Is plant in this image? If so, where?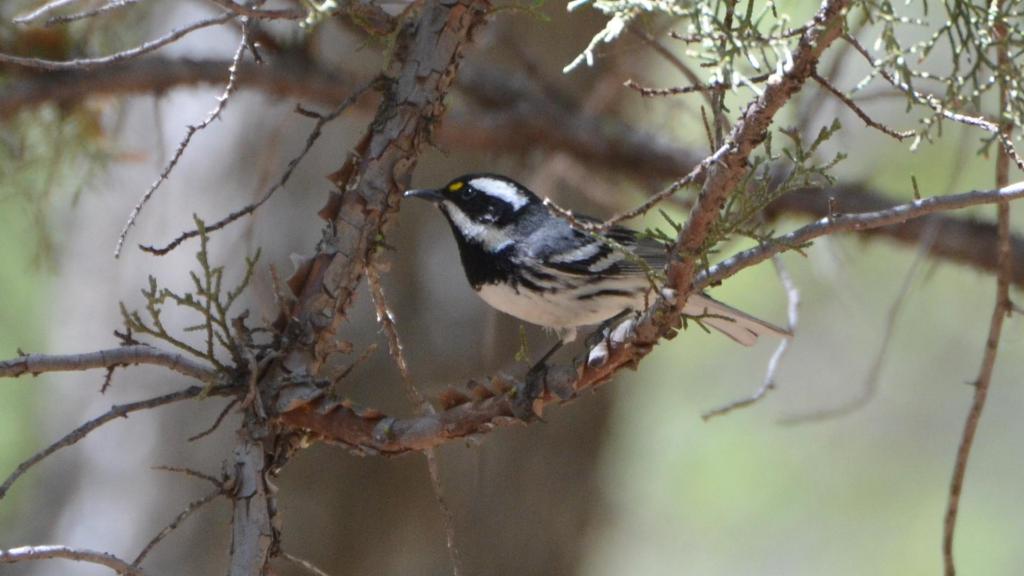
Yes, at {"left": 0, "top": 0, "right": 1023, "bottom": 575}.
